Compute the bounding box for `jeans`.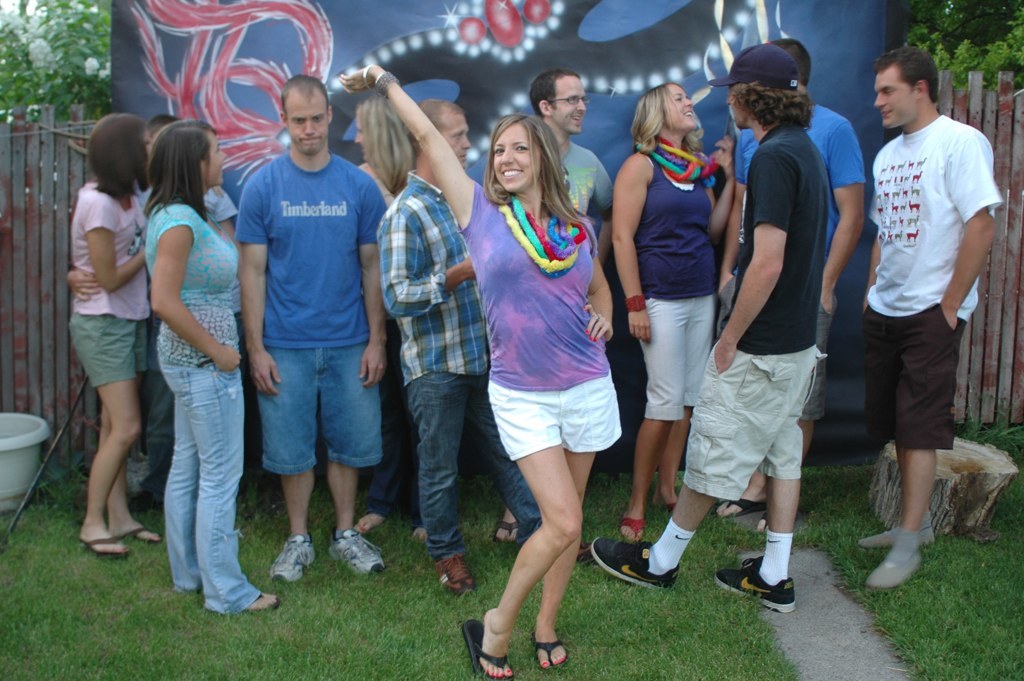
pyautogui.locateOnScreen(255, 345, 381, 470).
